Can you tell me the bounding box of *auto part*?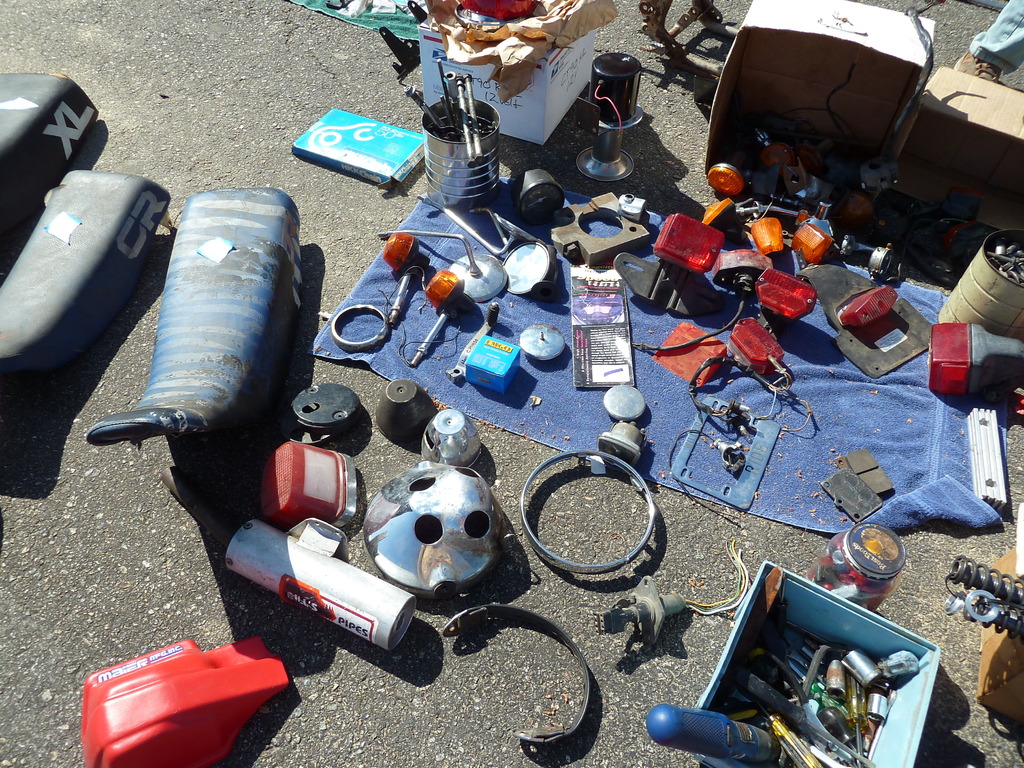
[285, 379, 361, 436].
